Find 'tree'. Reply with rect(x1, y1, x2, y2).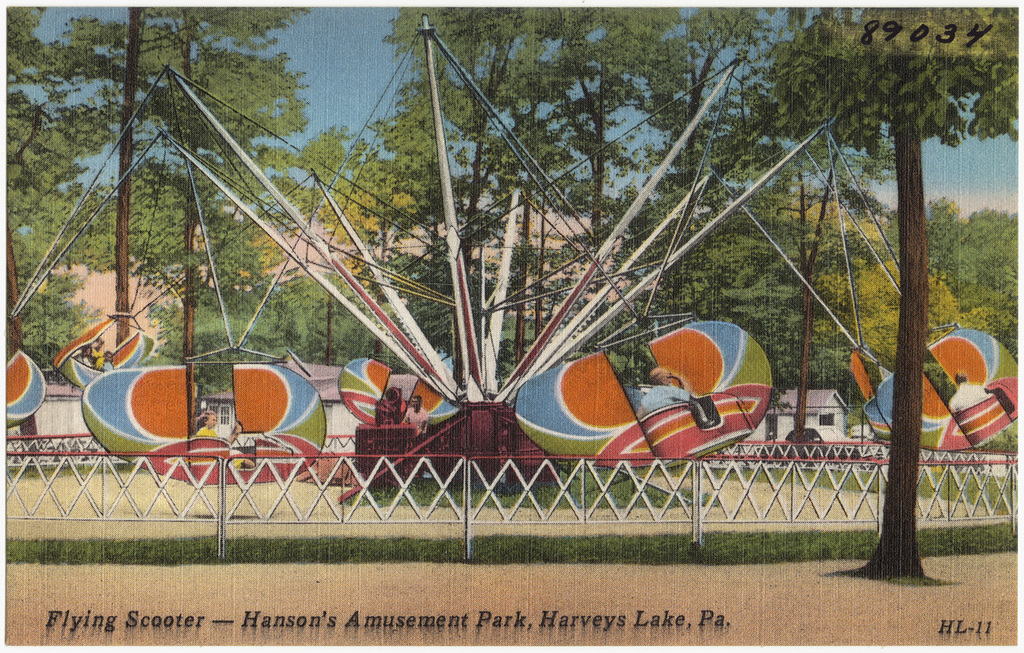
rect(770, 8, 1023, 578).
